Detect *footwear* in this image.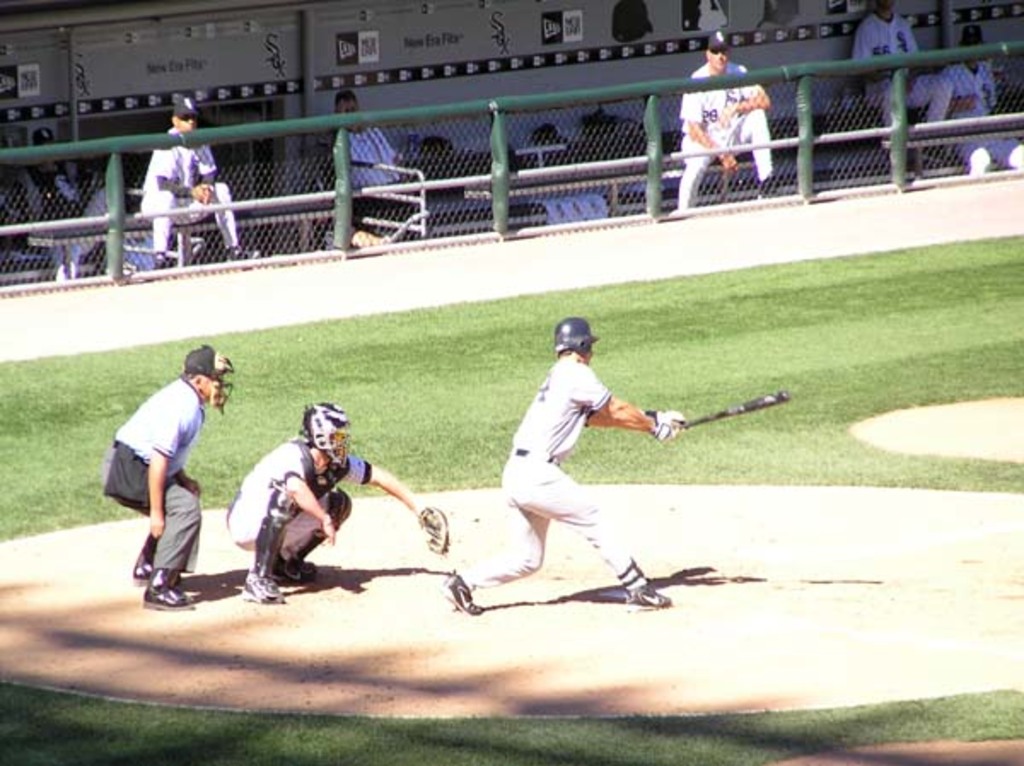
Detection: select_region(433, 570, 483, 616).
